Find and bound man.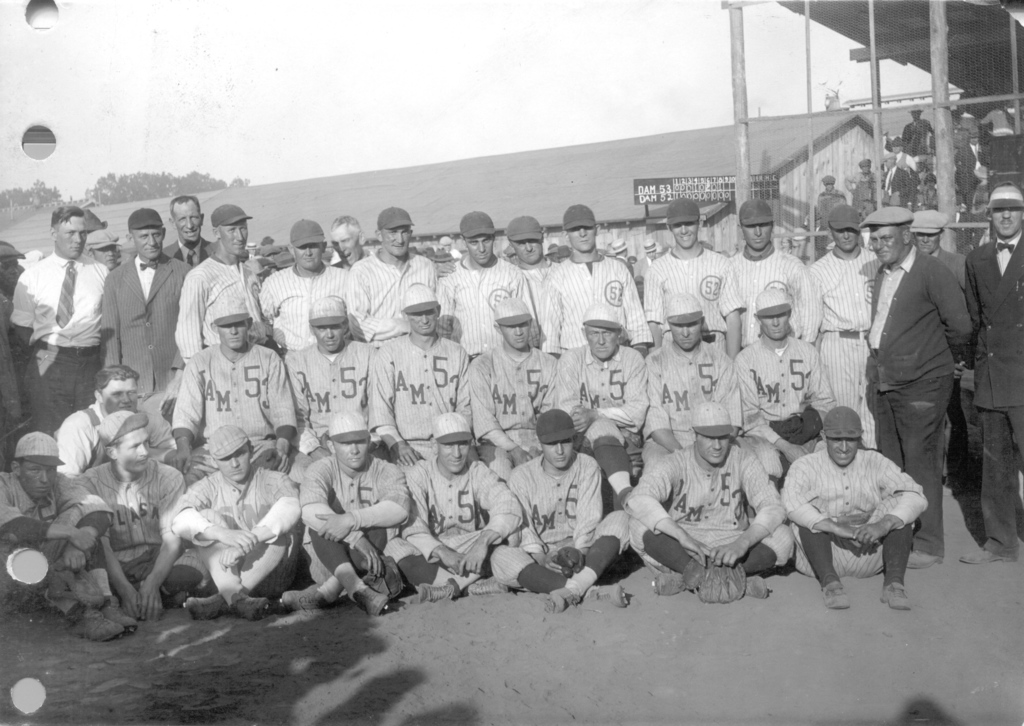
Bound: crop(802, 202, 884, 392).
